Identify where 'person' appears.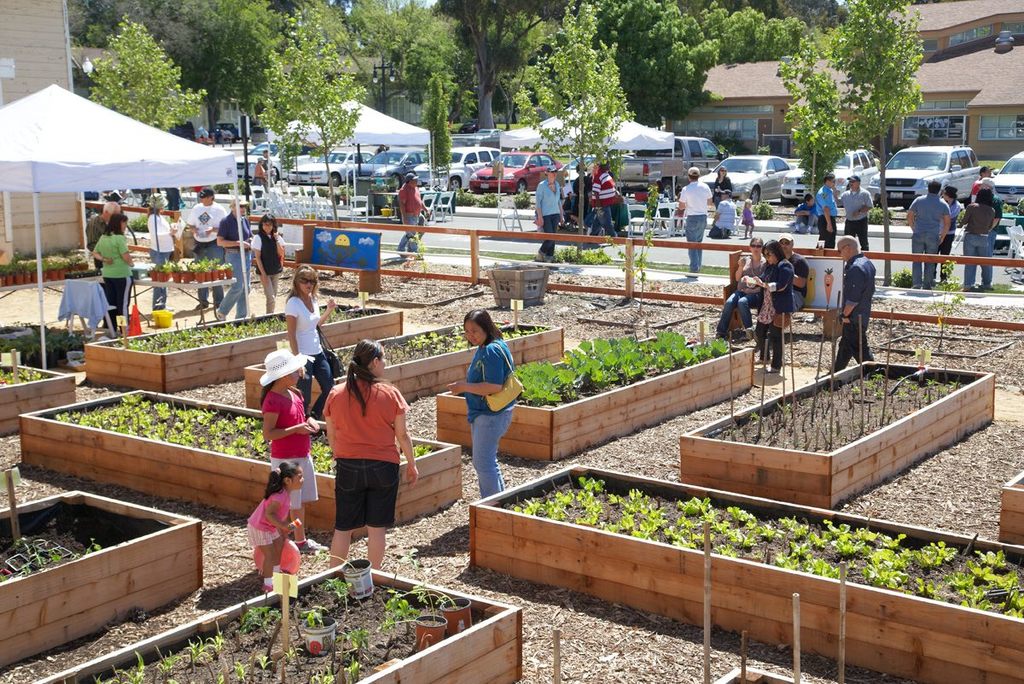
Appears at (left=752, top=237, right=795, bottom=367).
